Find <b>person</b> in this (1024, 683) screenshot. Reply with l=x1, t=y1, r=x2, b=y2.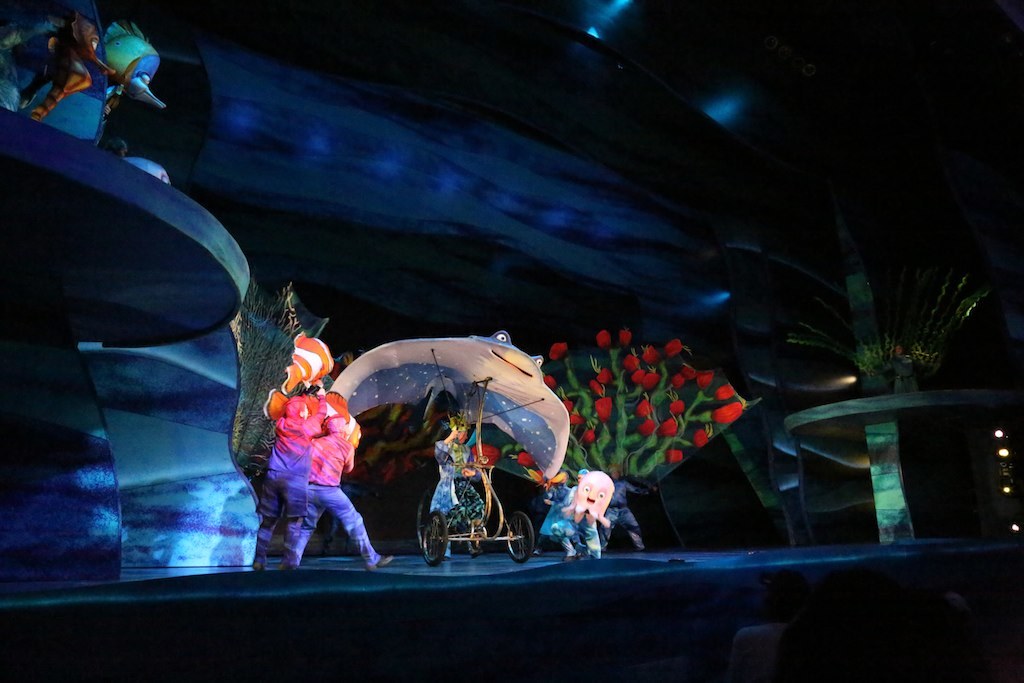
l=428, t=411, r=488, b=532.
